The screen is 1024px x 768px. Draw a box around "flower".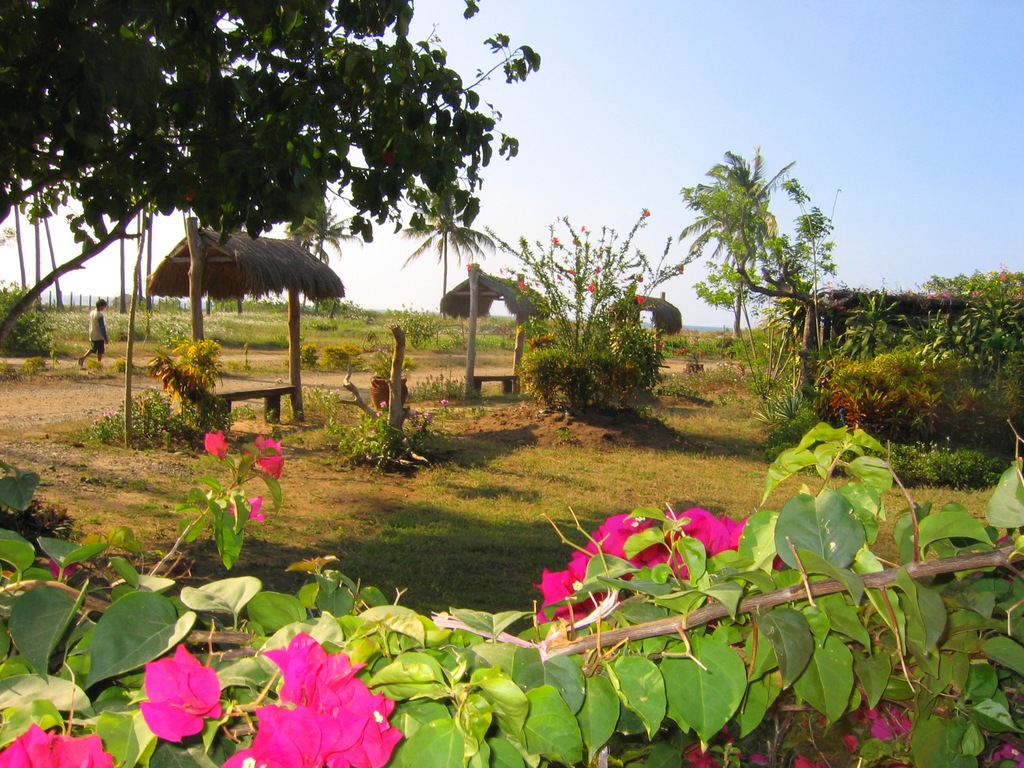
{"x1": 637, "y1": 274, "x2": 642, "y2": 280}.
